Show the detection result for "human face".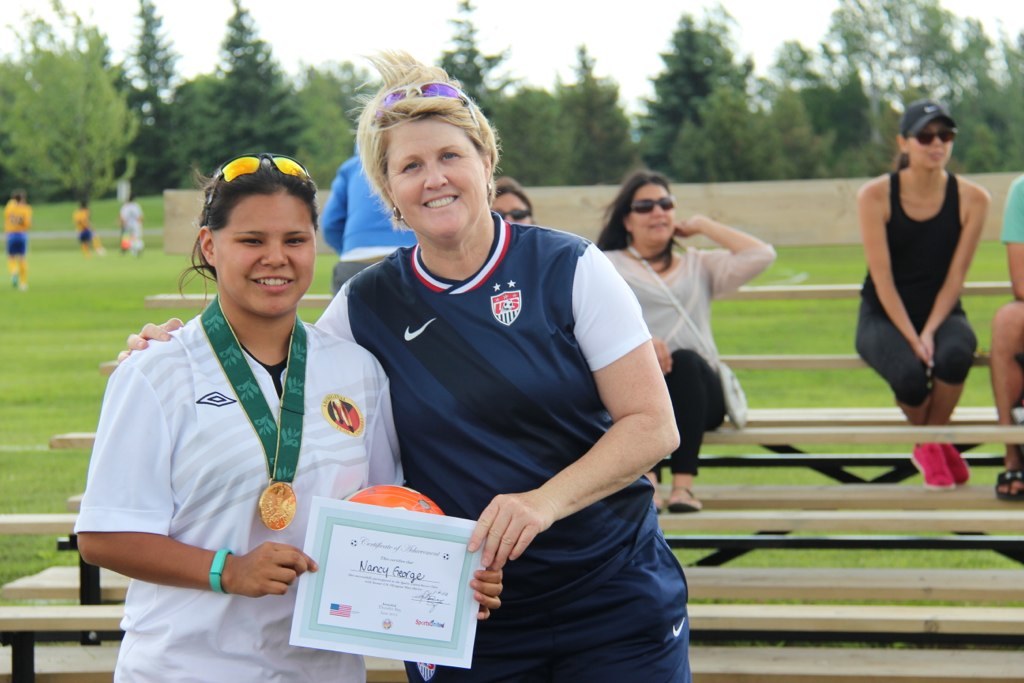
region(627, 184, 678, 243).
